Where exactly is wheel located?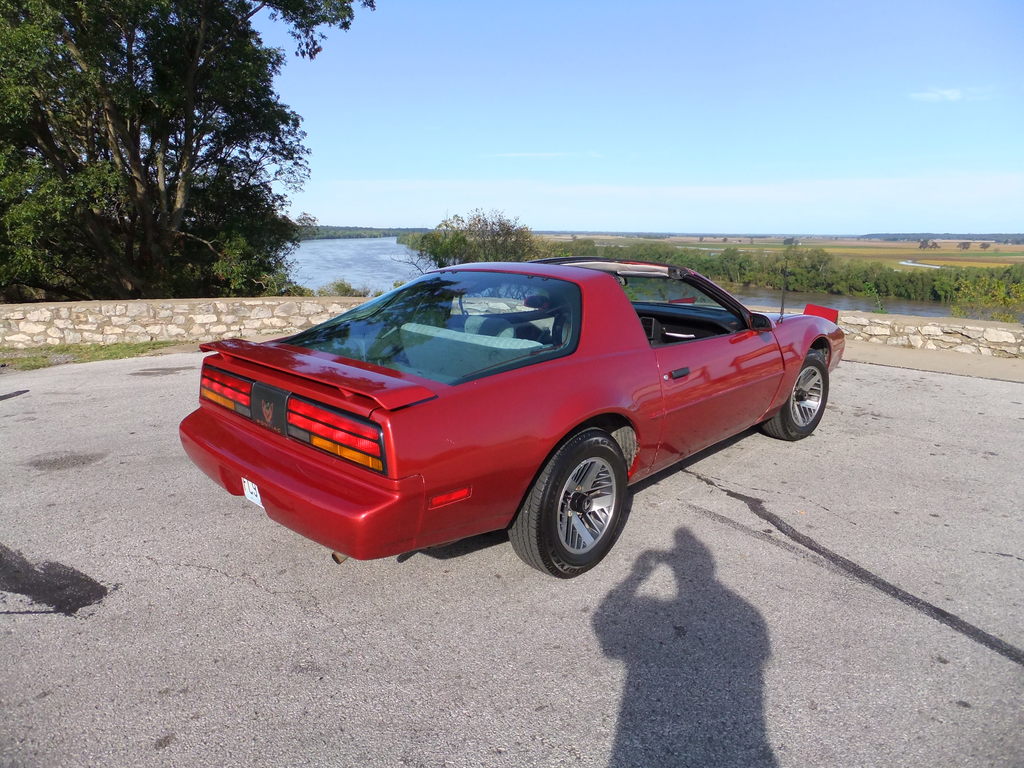
Its bounding box is select_region(506, 429, 630, 579).
